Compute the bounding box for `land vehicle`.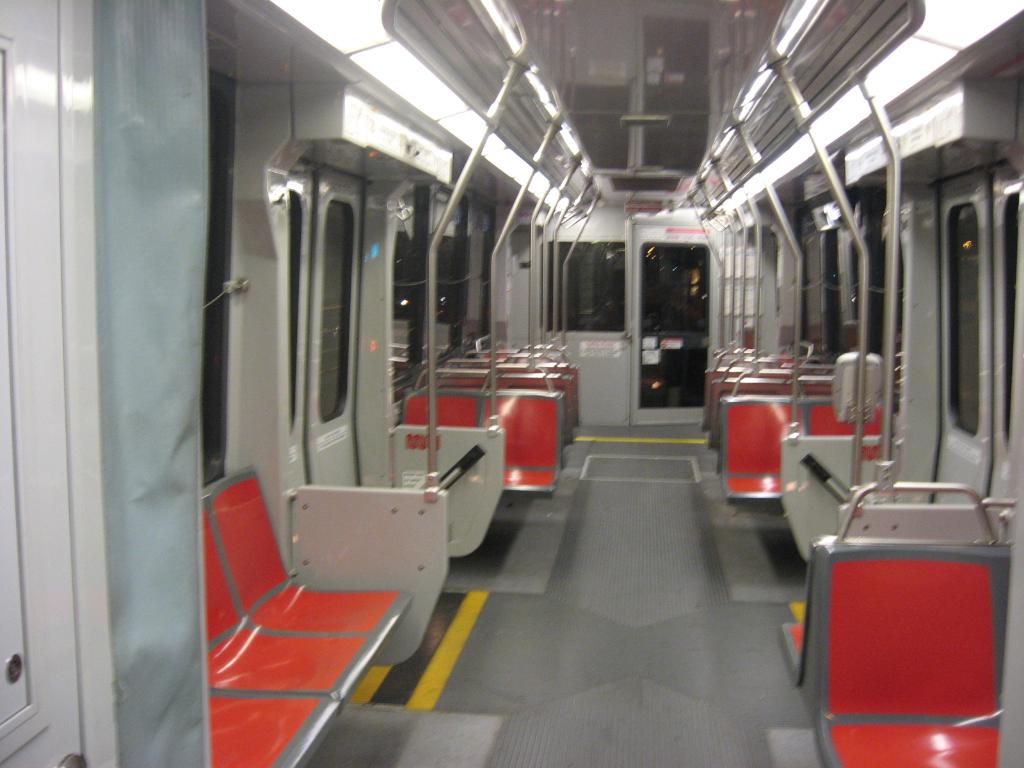
88:52:1023:767.
